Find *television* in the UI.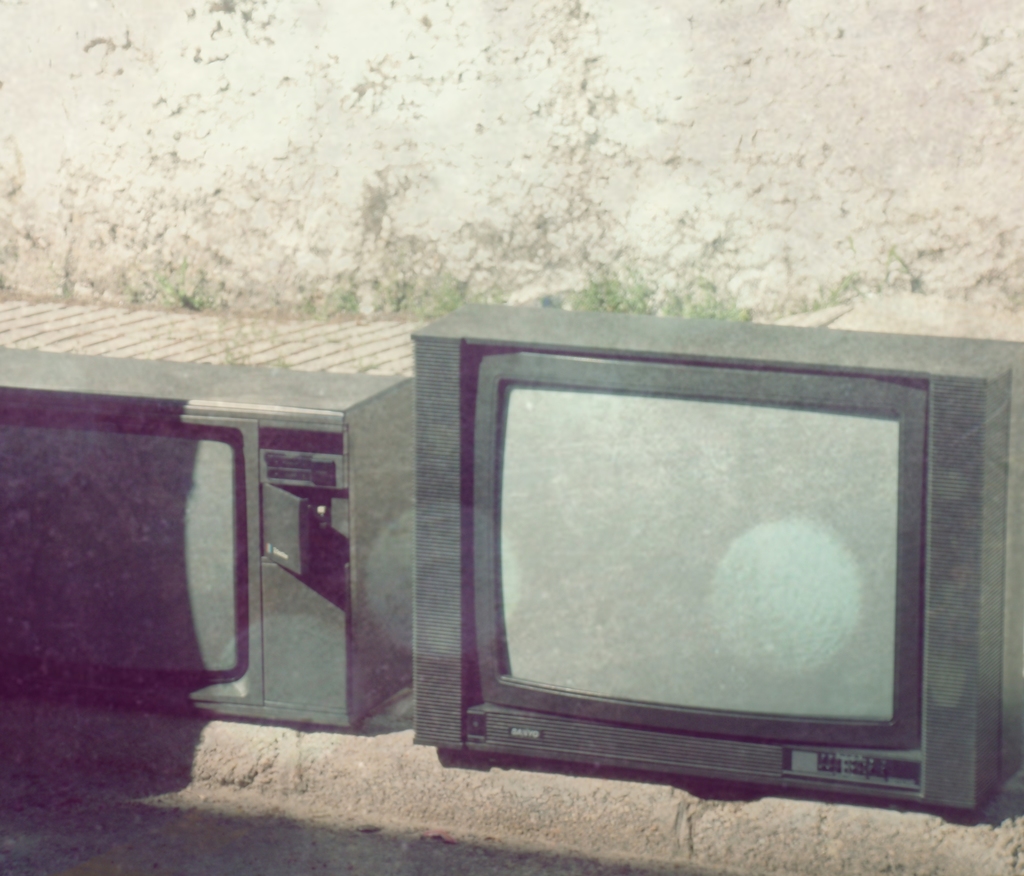
UI element at <region>0, 348, 413, 728</region>.
